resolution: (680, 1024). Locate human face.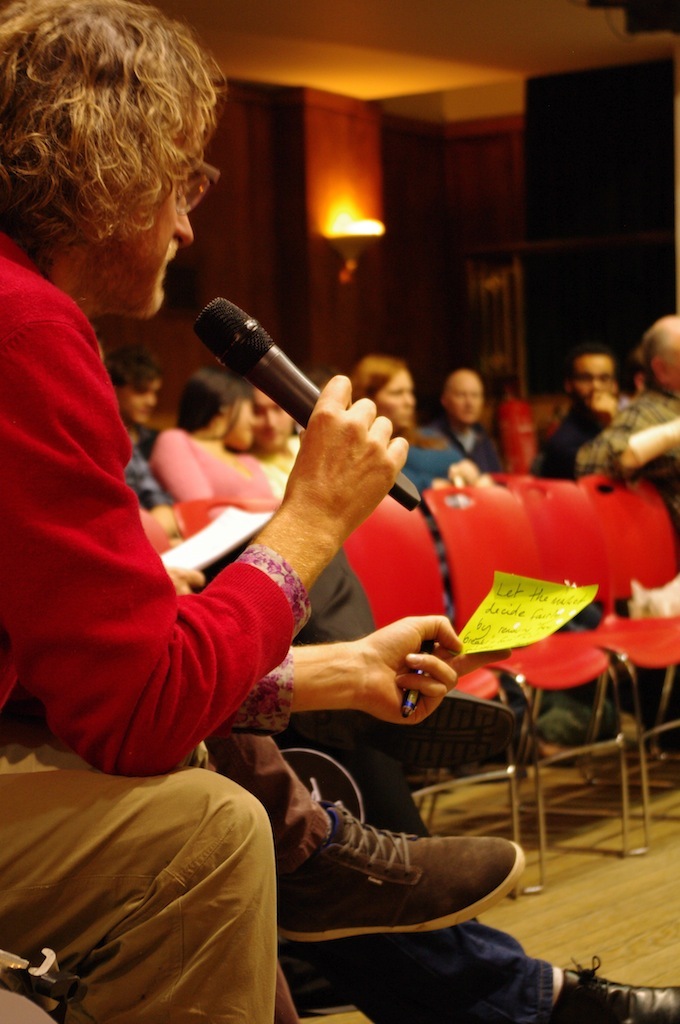
445/377/483/425.
